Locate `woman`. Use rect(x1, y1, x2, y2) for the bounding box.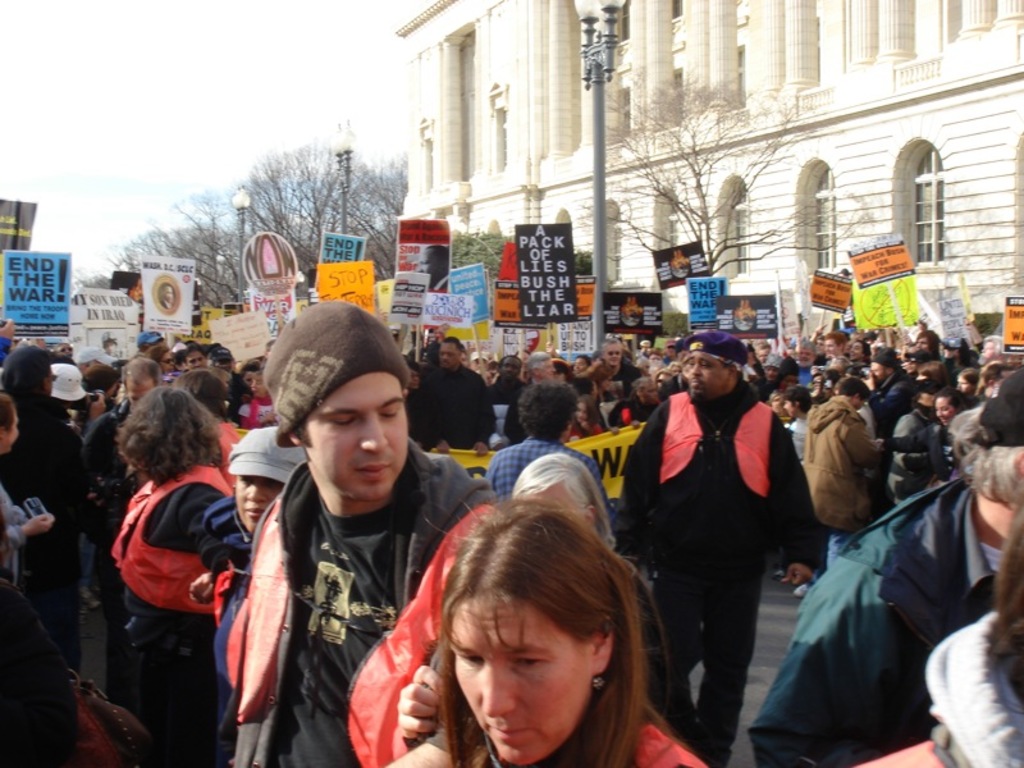
rect(394, 495, 708, 767).
